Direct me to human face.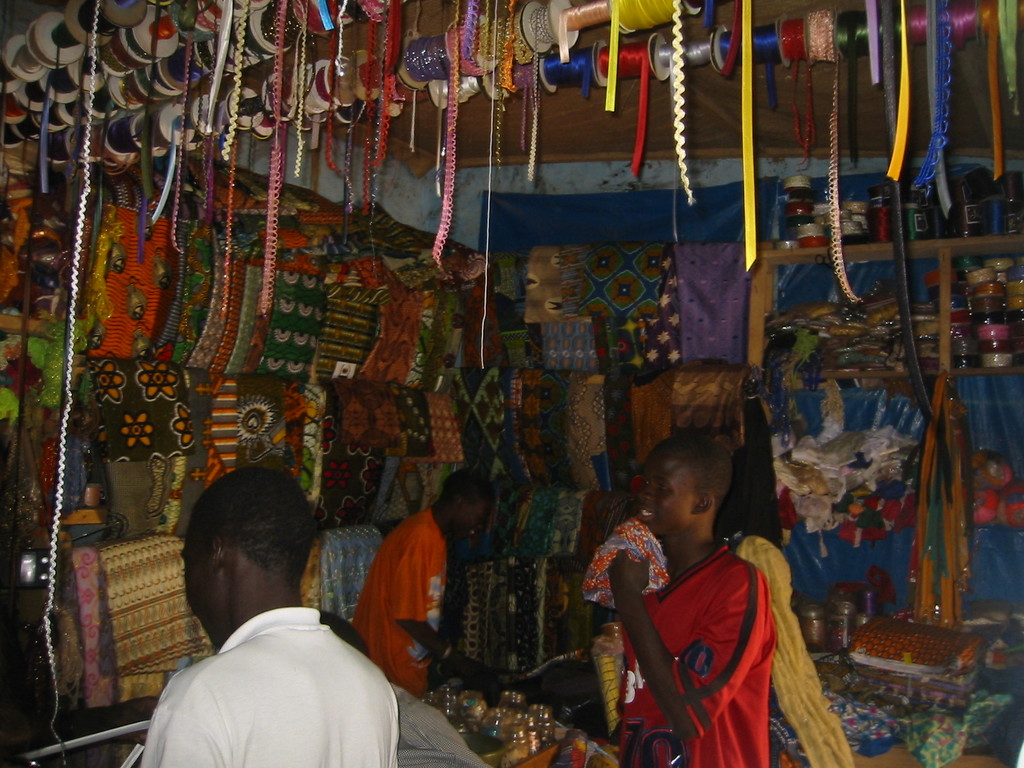
Direction: [441,487,484,548].
